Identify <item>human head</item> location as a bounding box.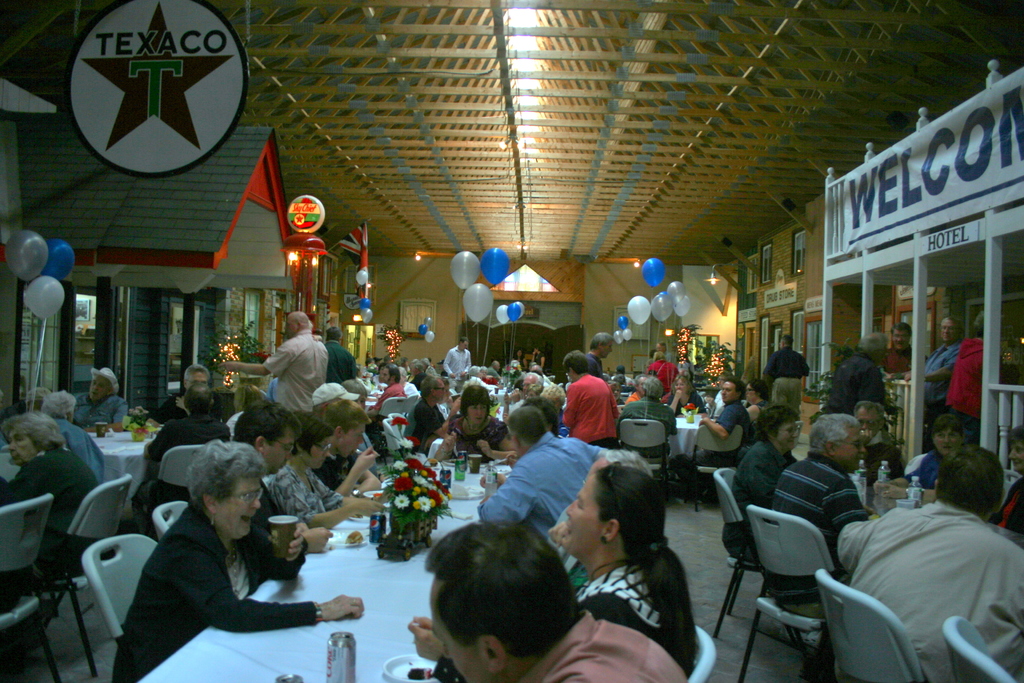
Rect(321, 399, 370, 461).
